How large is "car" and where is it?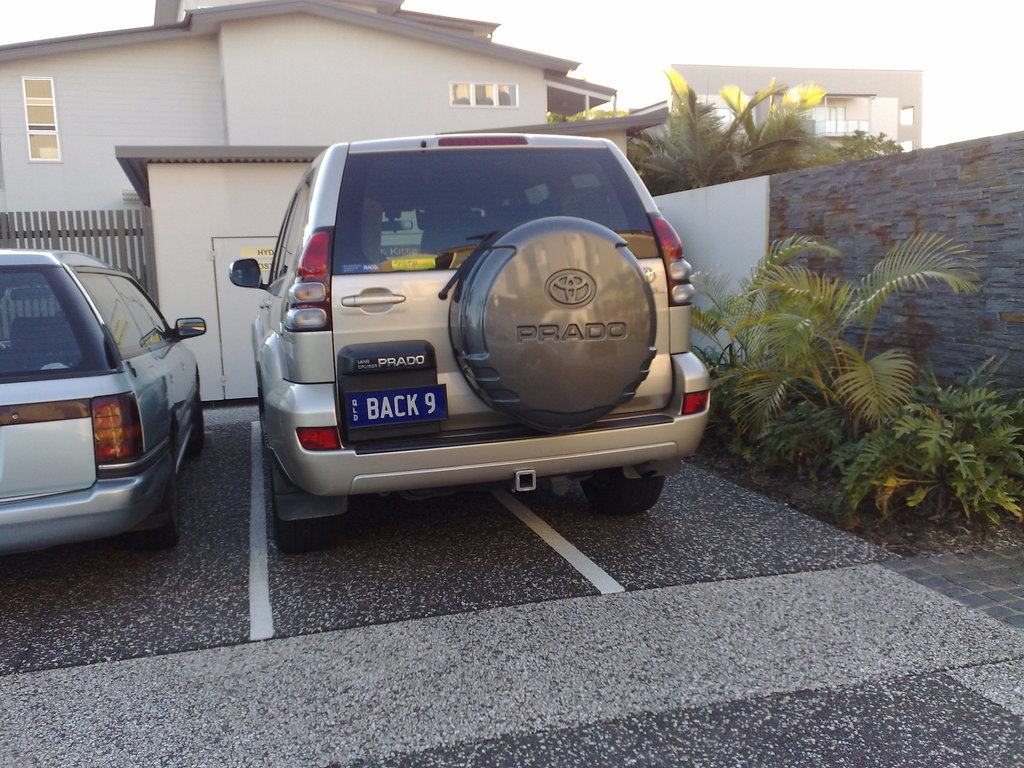
Bounding box: 0:244:207:550.
